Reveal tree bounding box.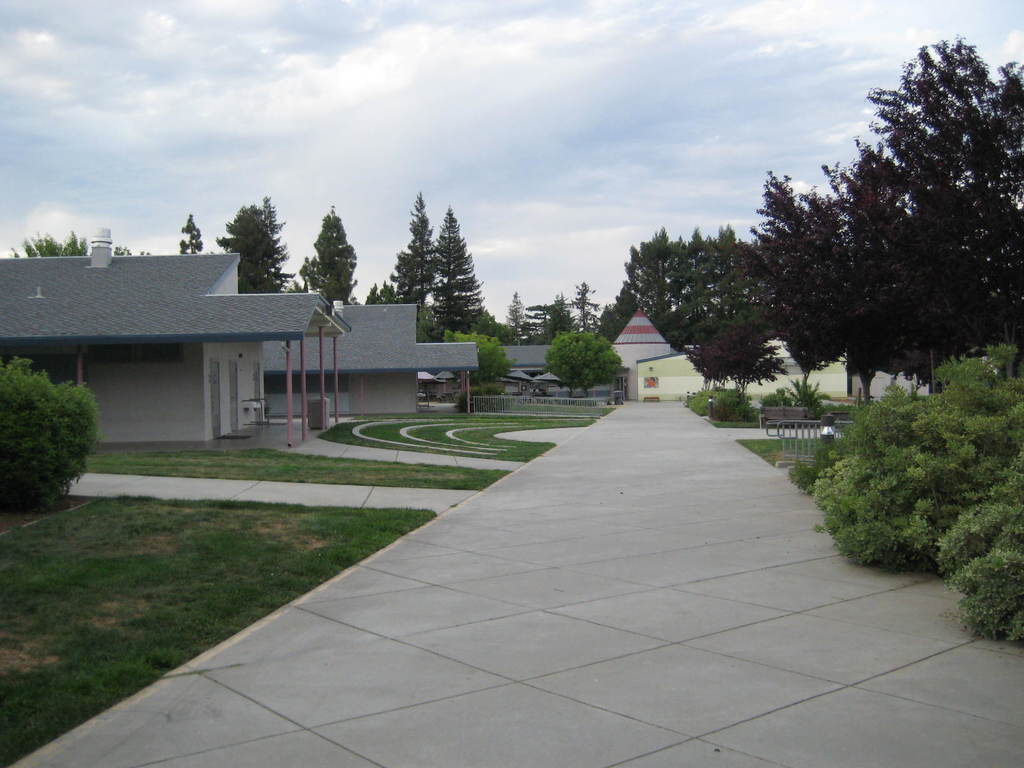
Revealed: l=177, t=212, r=204, b=259.
